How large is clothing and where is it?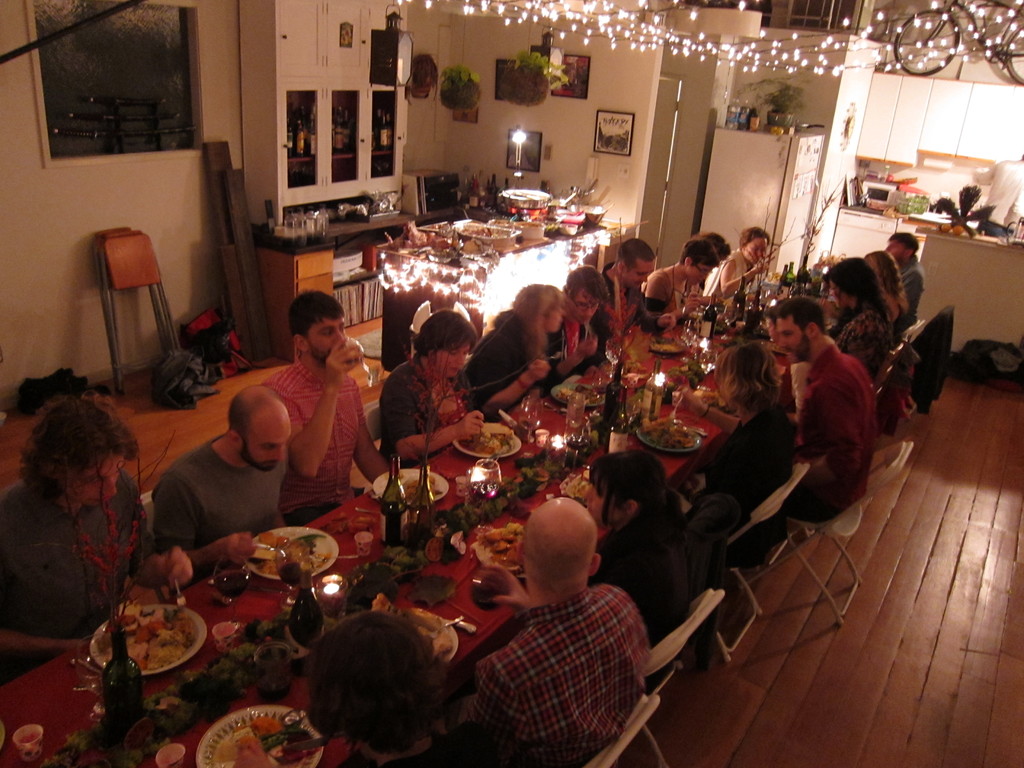
Bounding box: 840,294,889,403.
